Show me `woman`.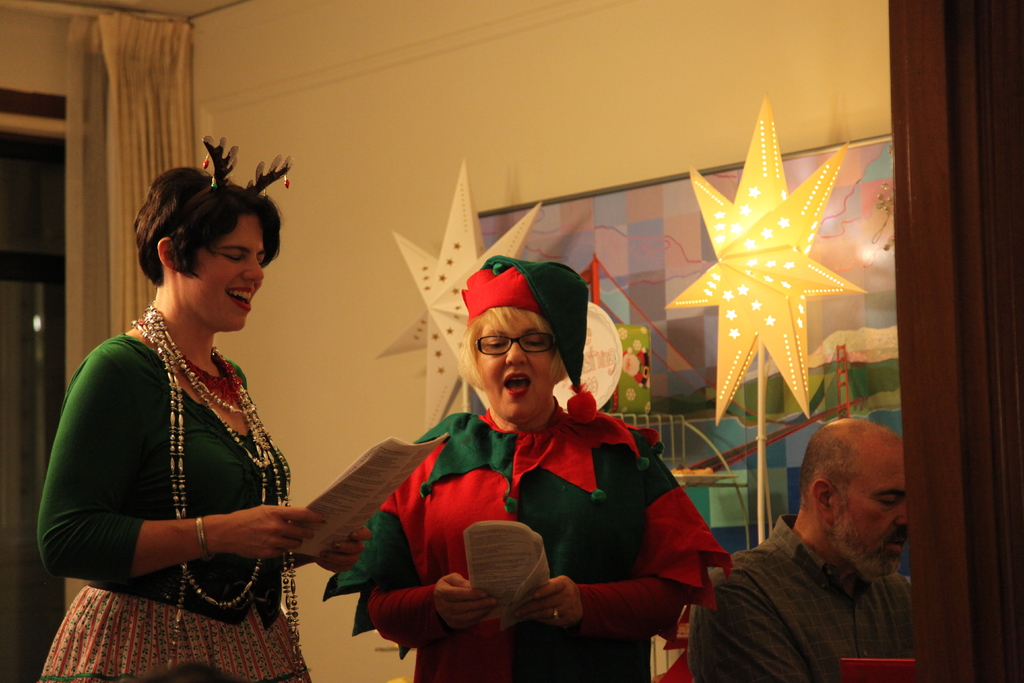
`woman` is here: select_region(52, 135, 360, 674).
